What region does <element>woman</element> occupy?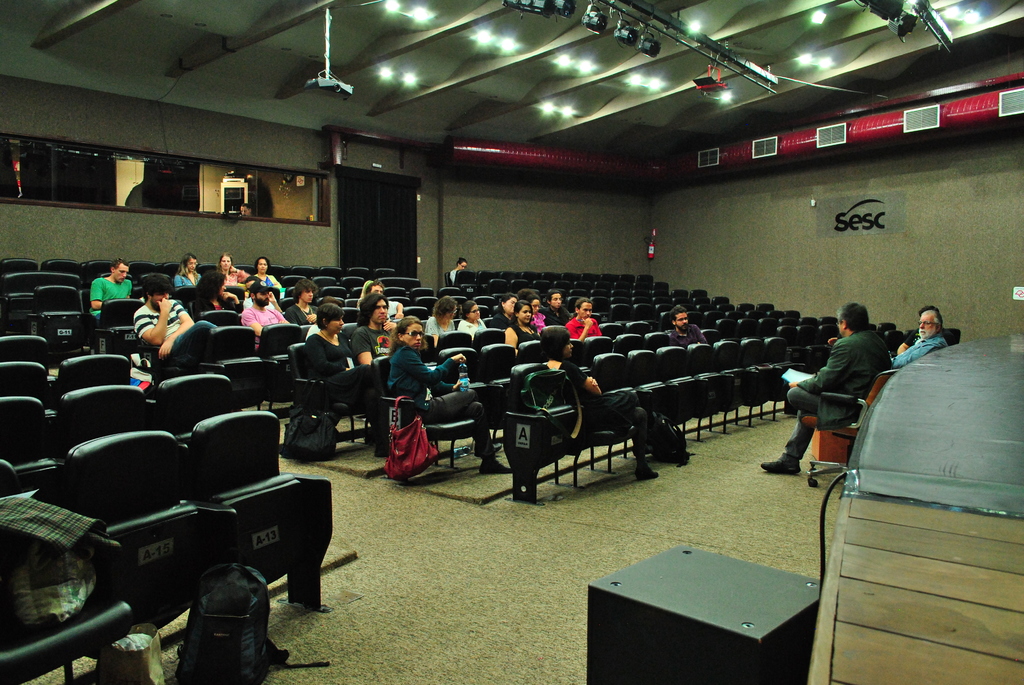
pyautogui.locateOnScreen(303, 305, 386, 460).
